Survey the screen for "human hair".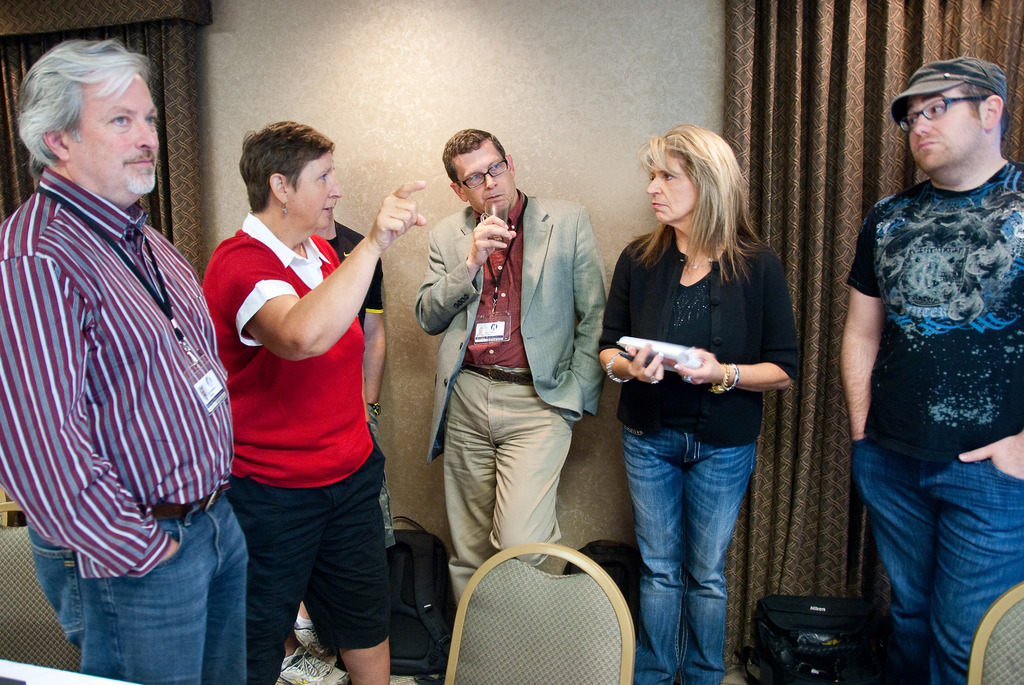
Survey found: bbox=[960, 76, 1009, 136].
